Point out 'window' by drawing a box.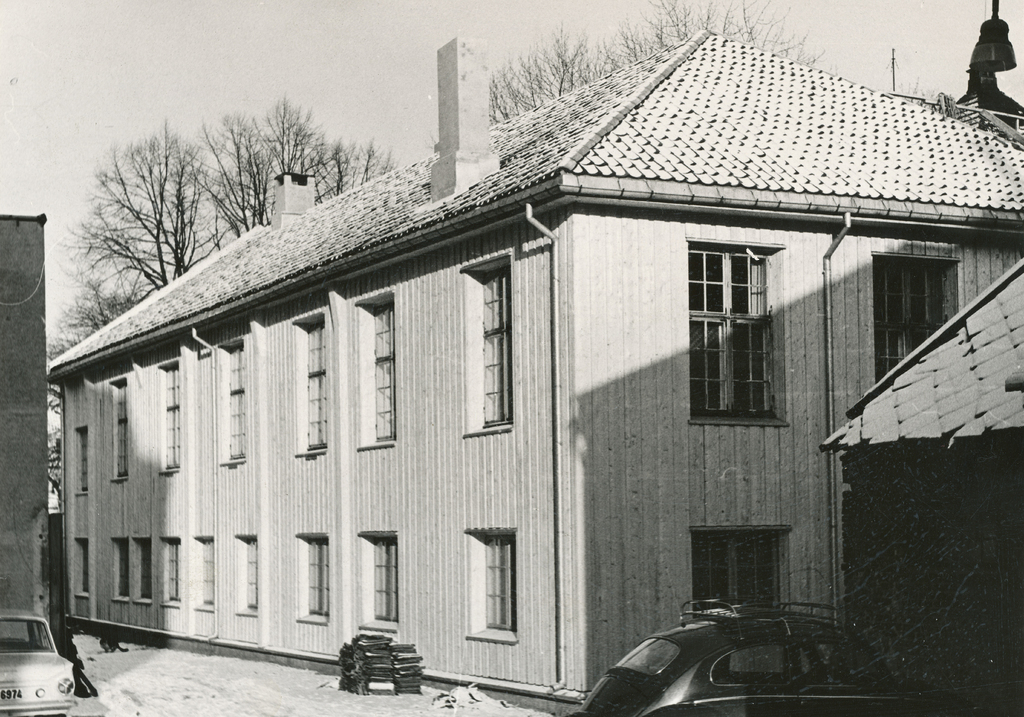
left=193, top=540, right=216, bottom=597.
